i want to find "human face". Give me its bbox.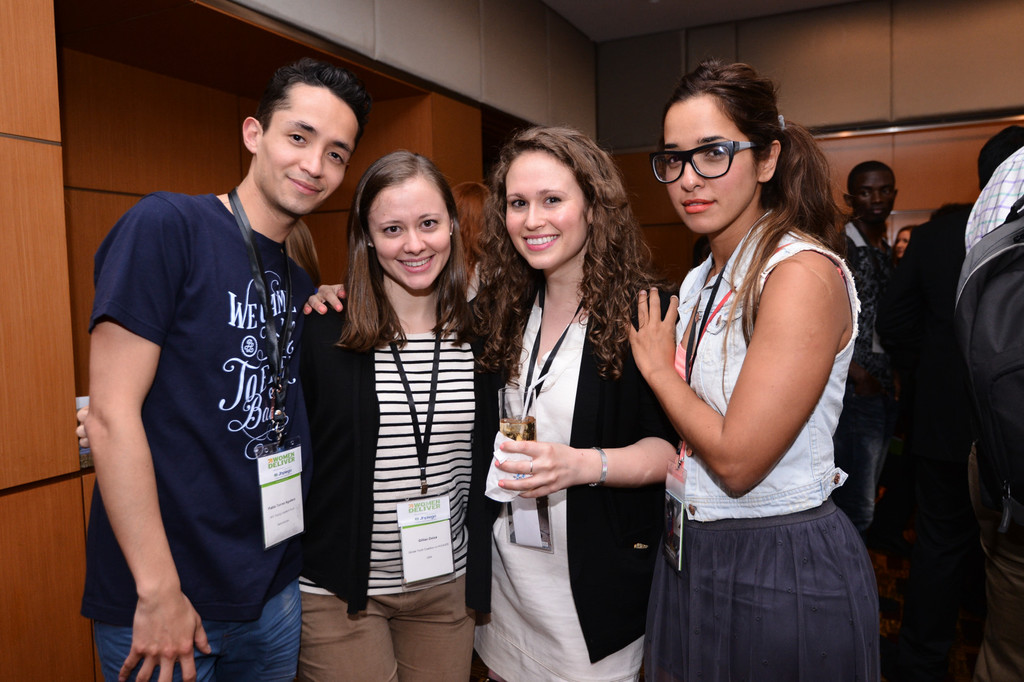
pyautogui.locateOnScreen(851, 170, 894, 221).
